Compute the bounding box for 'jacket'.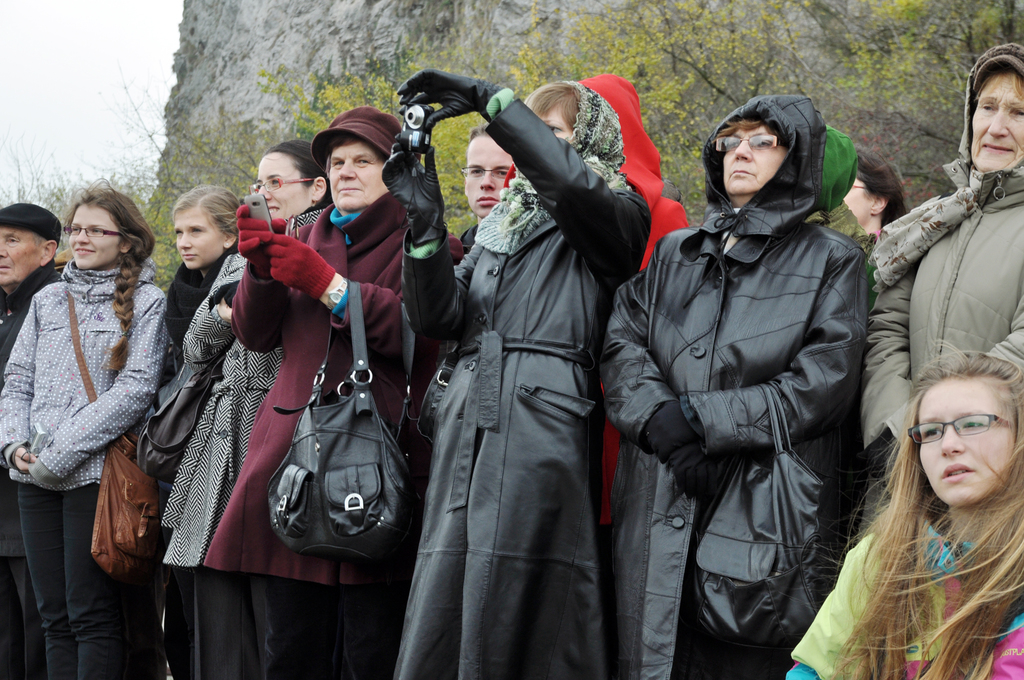
147, 247, 234, 466.
